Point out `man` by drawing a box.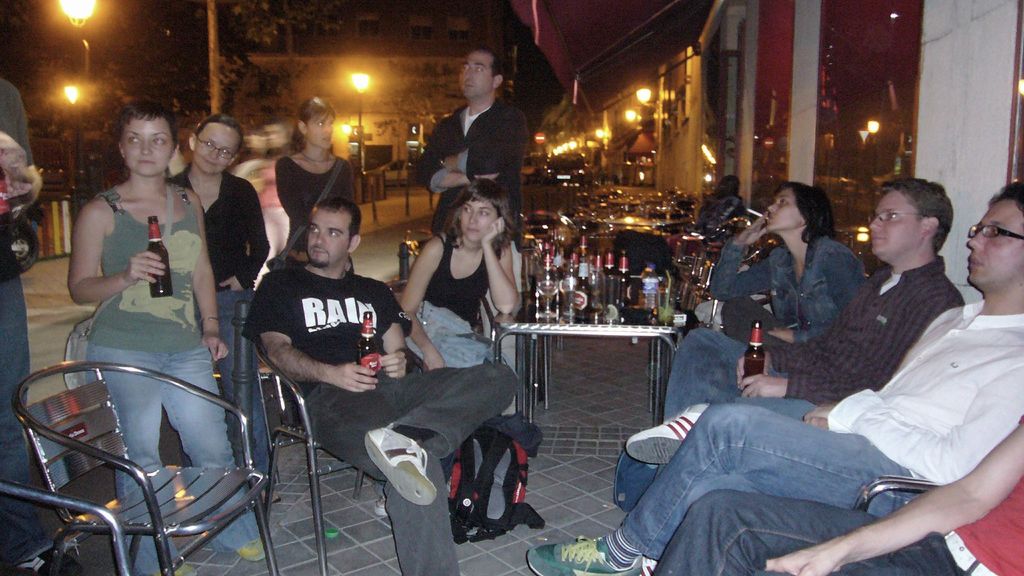
bbox=(0, 72, 70, 575).
